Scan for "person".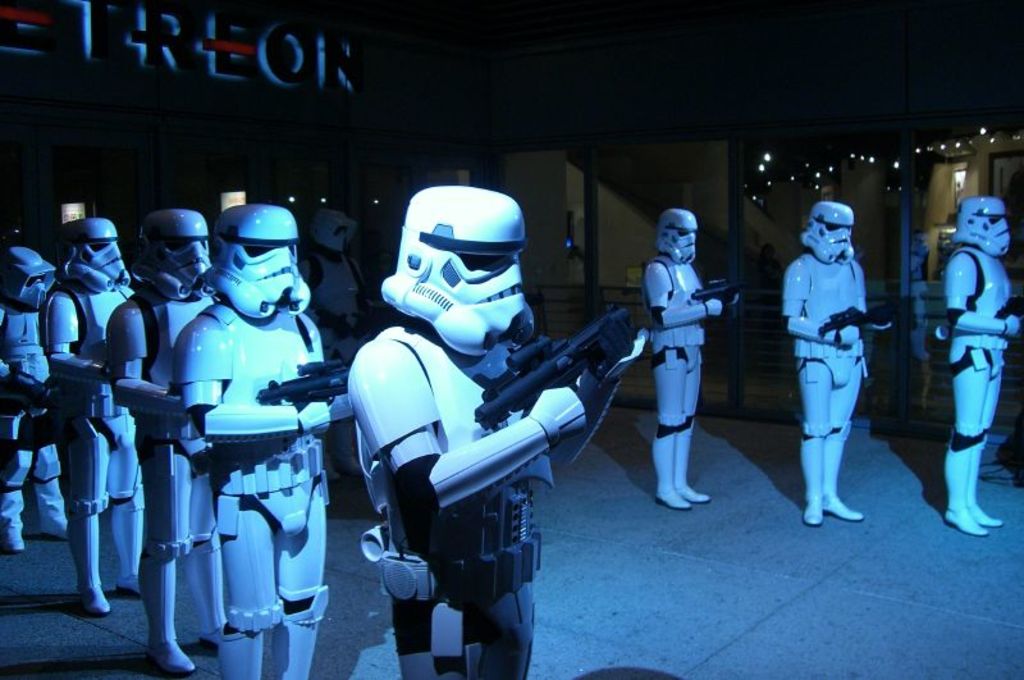
Scan result: detection(645, 210, 717, 510).
